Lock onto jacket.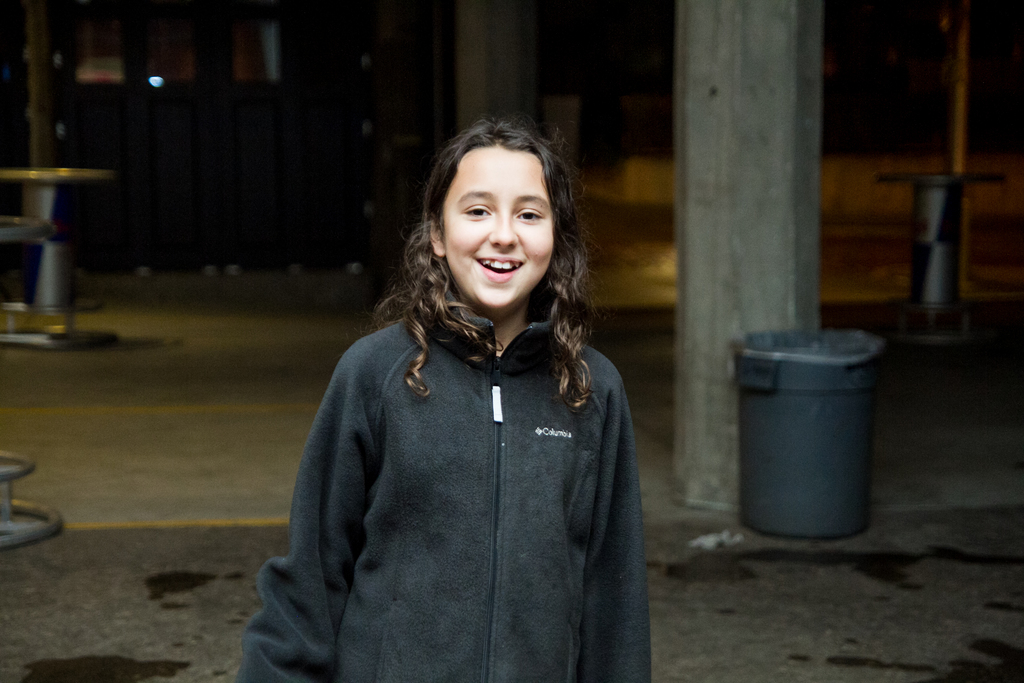
Locked: l=349, t=274, r=668, b=677.
